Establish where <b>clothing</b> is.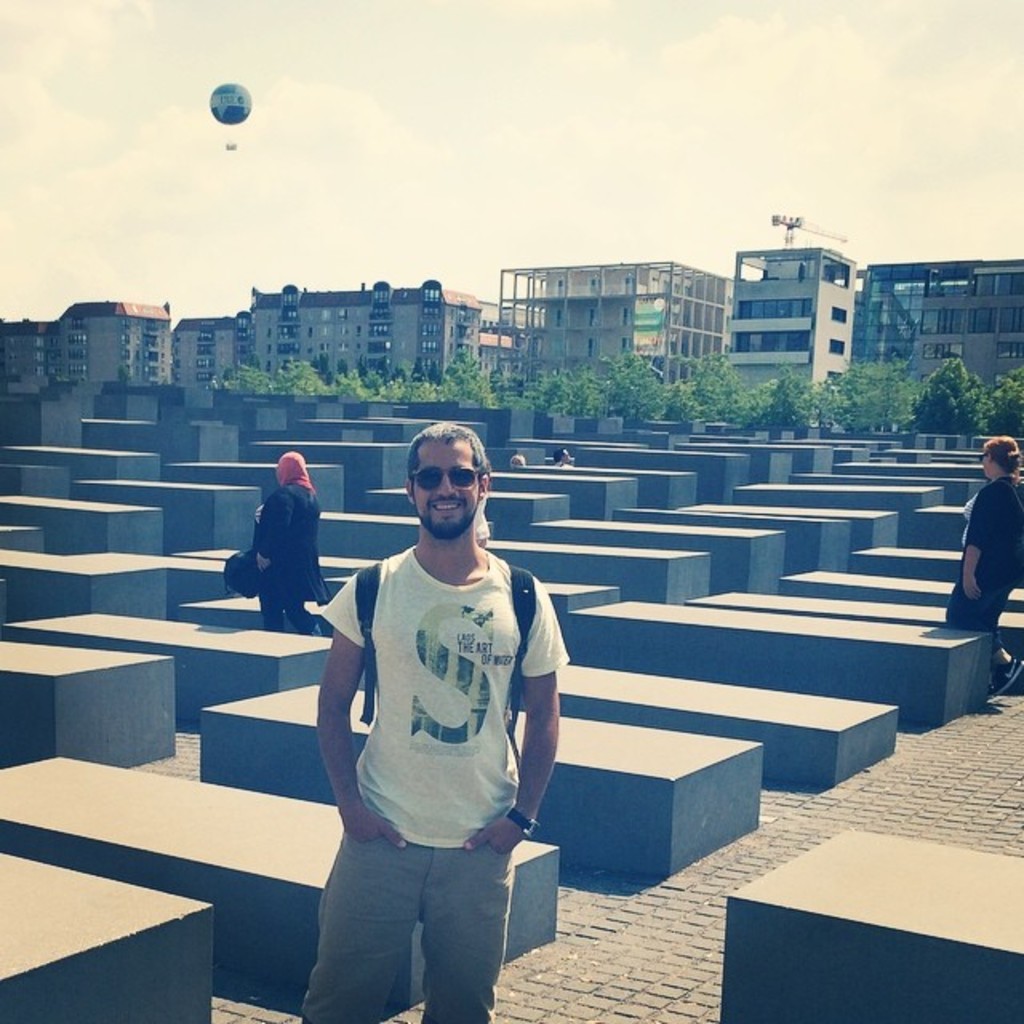
Established at [296,539,581,1022].
